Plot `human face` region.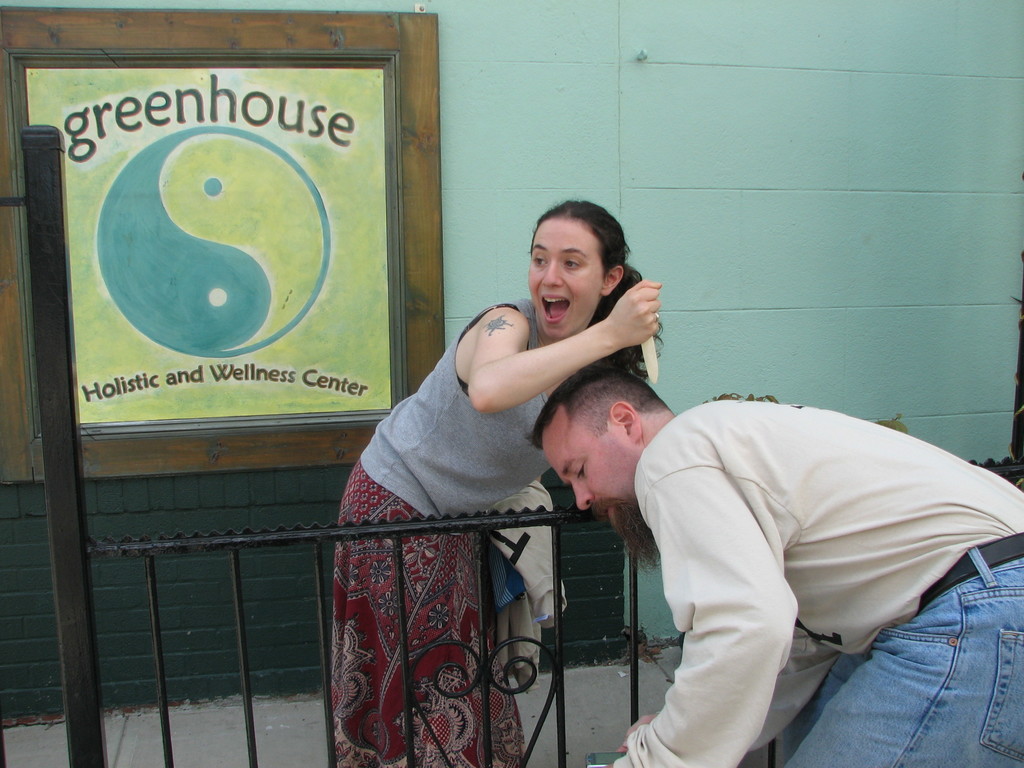
Plotted at l=534, t=400, r=639, b=574.
